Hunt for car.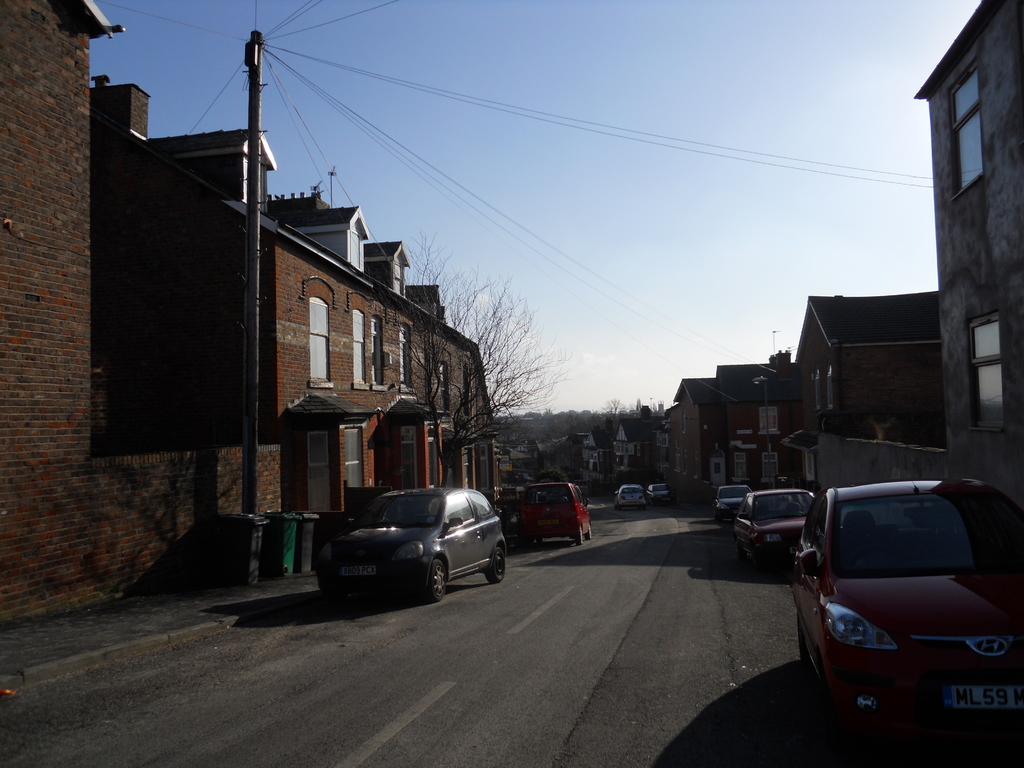
Hunted down at 648,484,669,500.
